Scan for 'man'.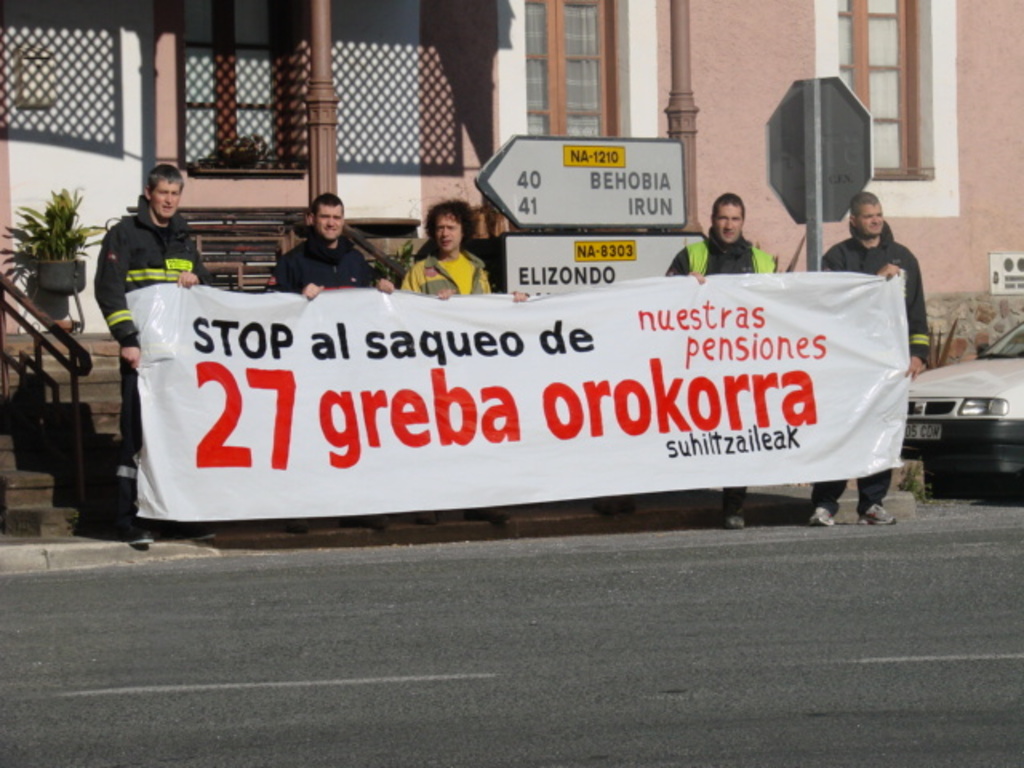
Scan result: select_region(662, 192, 774, 530).
